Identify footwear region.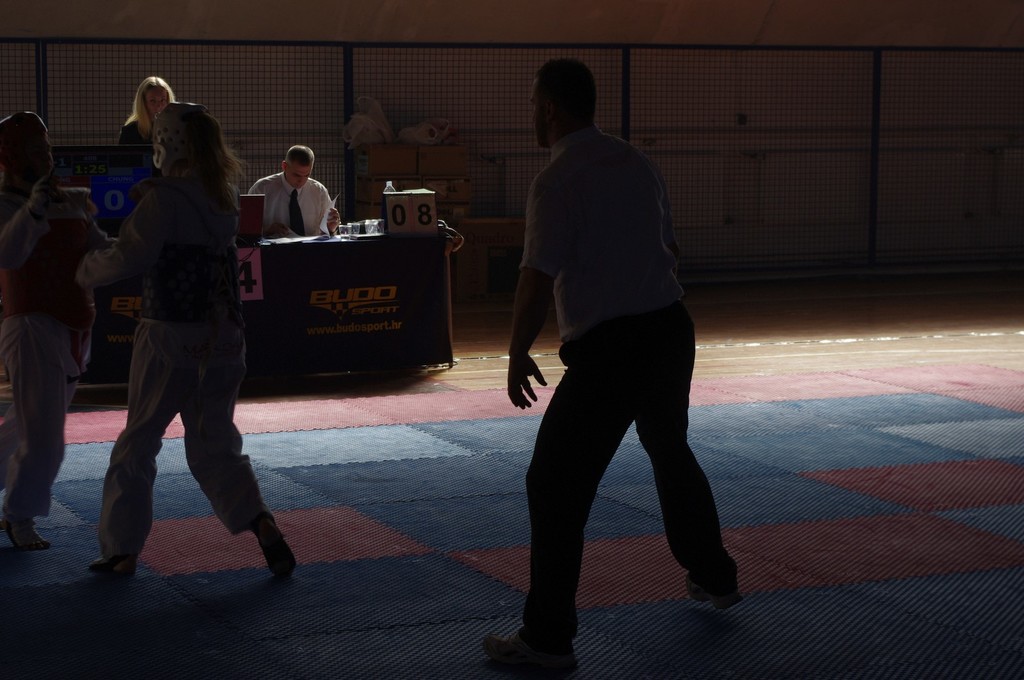
Region: (x1=683, y1=572, x2=748, y2=612).
